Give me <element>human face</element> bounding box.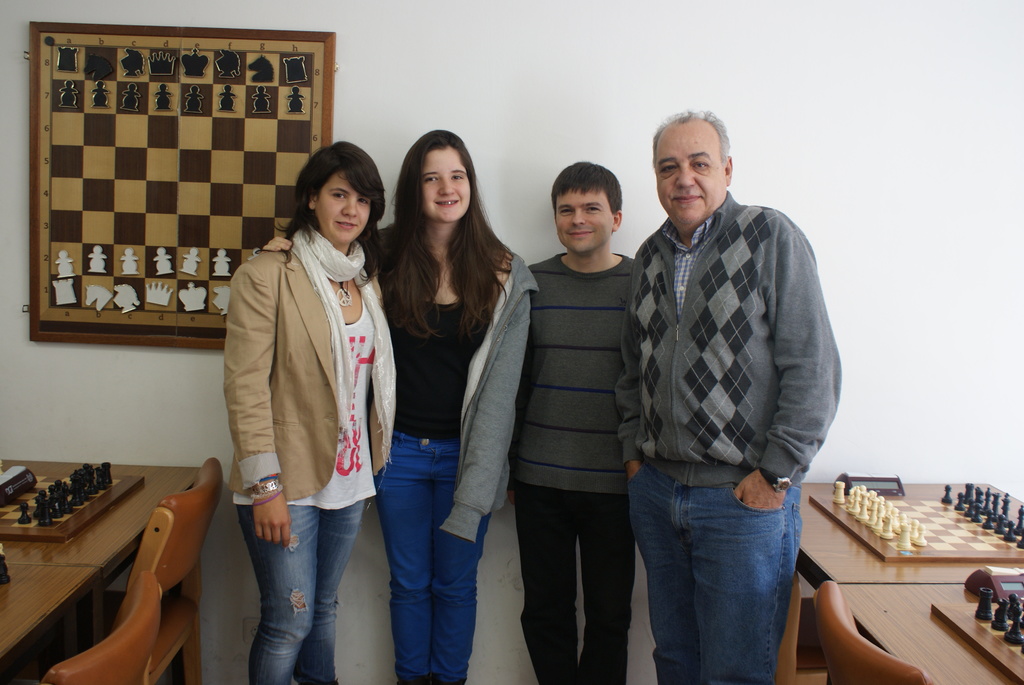
left=420, top=143, right=471, bottom=223.
